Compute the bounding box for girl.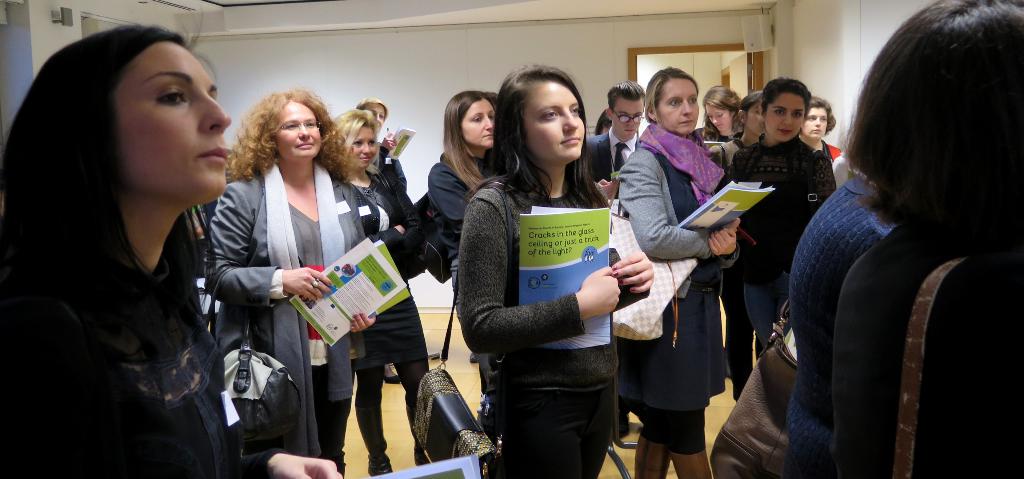
BBox(458, 60, 653, 478).
